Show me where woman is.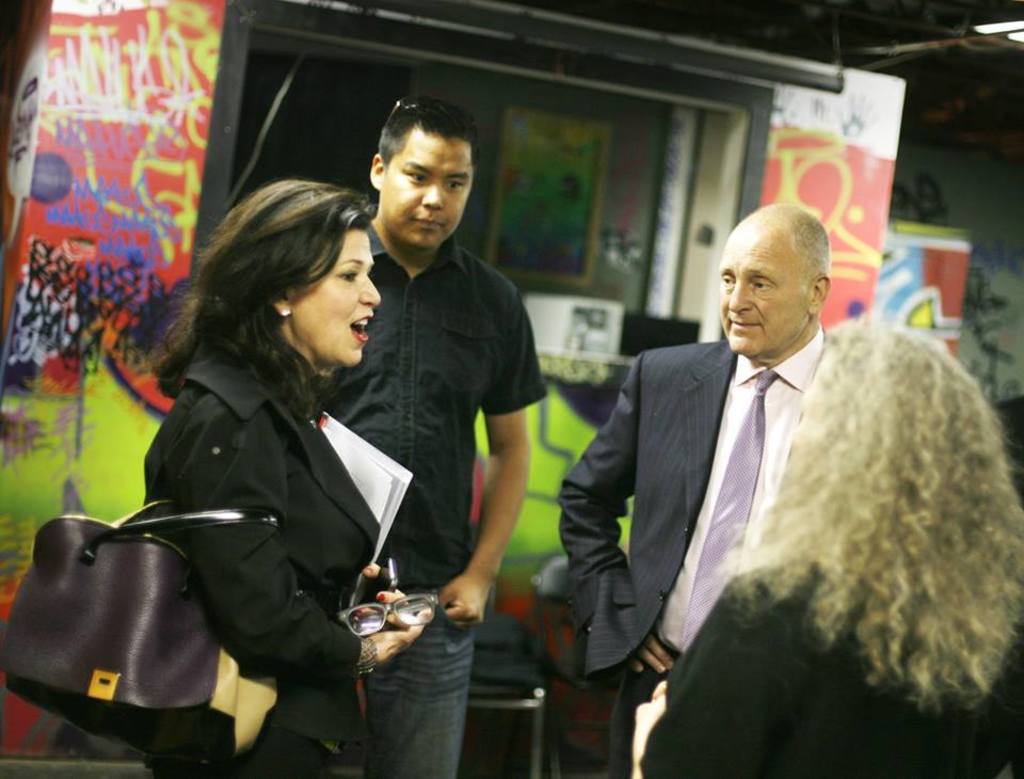
woman is at (left=86, top=139, right=428, bottom=778).
